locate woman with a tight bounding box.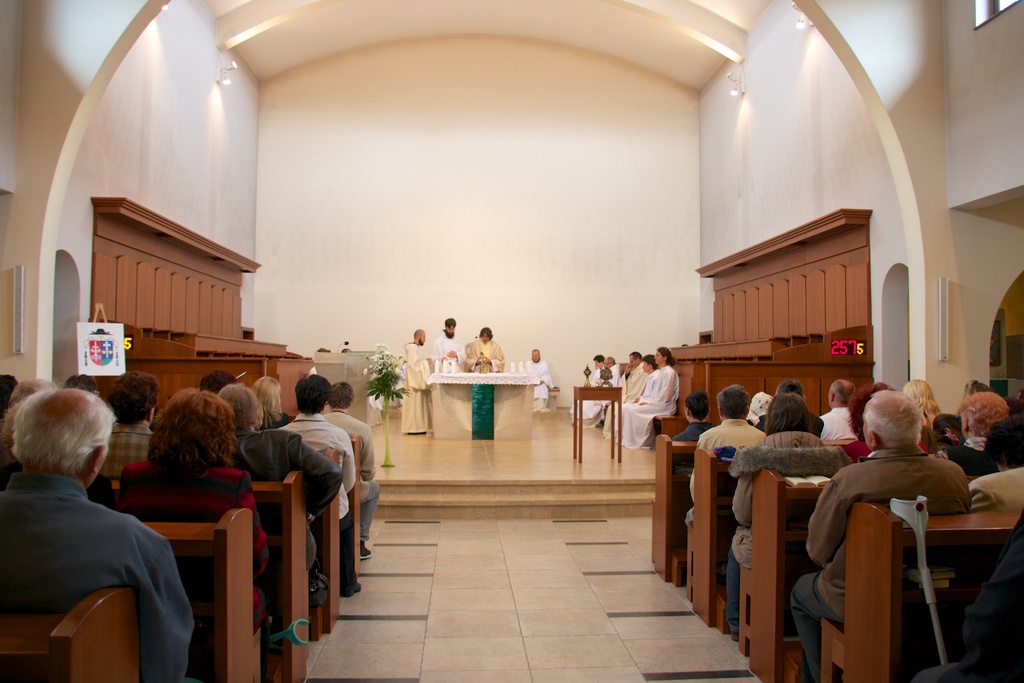
pyautogui.locateOnScreen(726, 392, 828, 639).
